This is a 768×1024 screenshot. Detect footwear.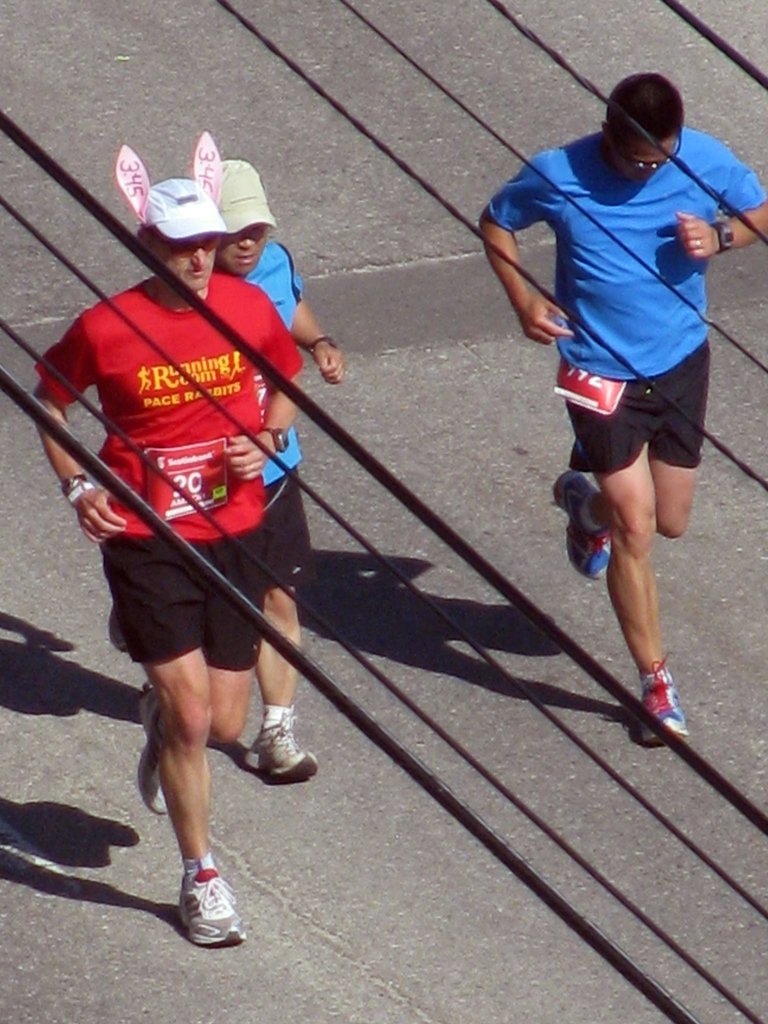
box(239, 706, 326, 783).
